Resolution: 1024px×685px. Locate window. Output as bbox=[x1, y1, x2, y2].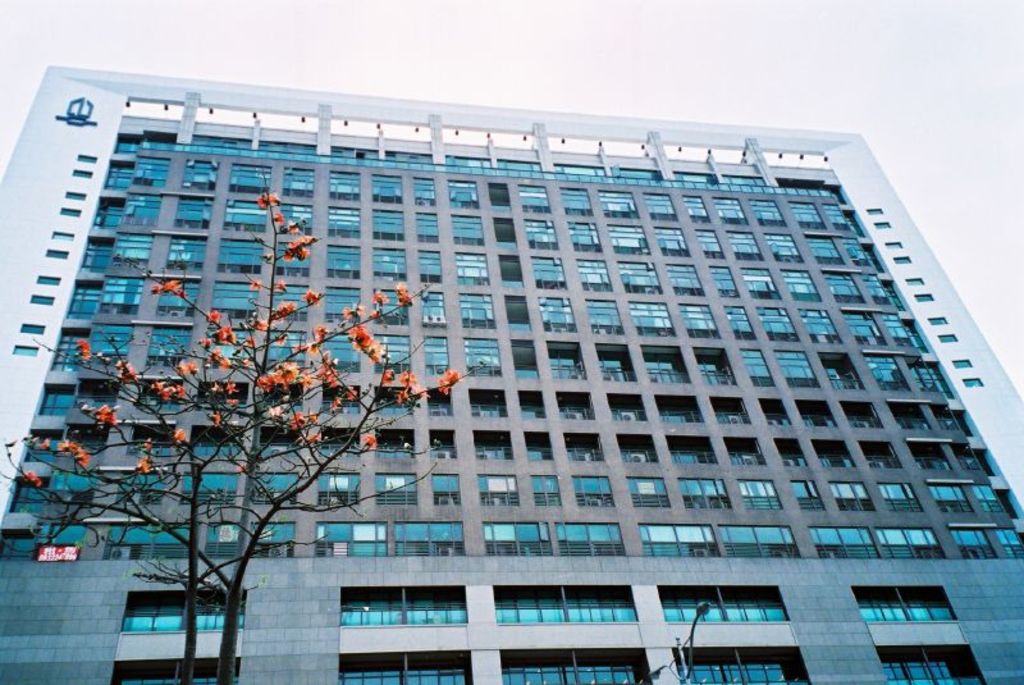
bbox=[676, 648, 814, 682].
